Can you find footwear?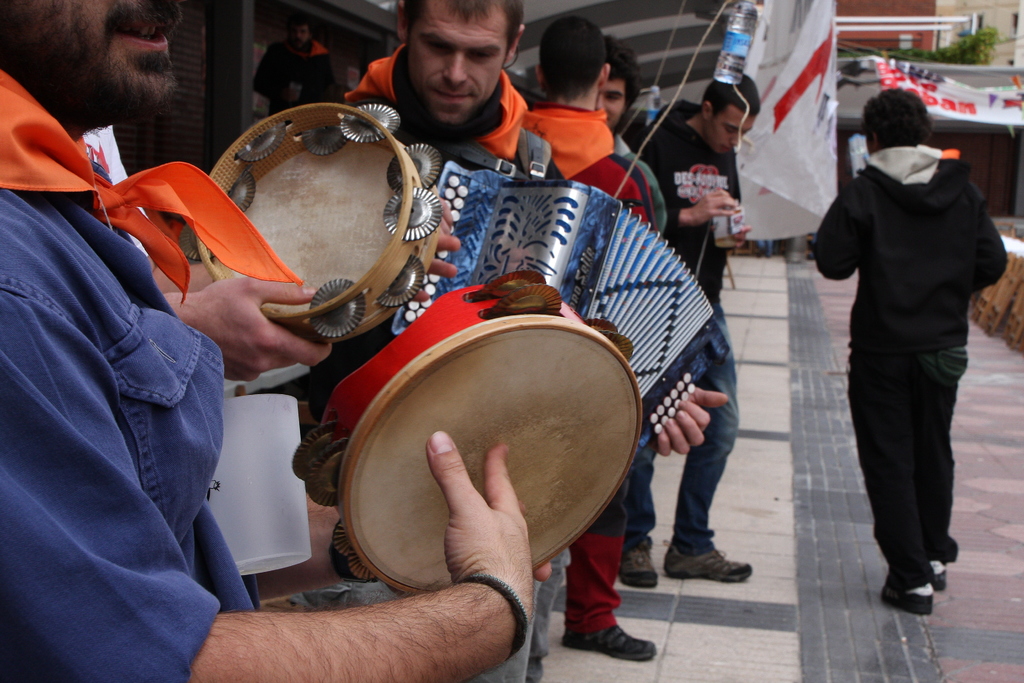
Yes, bounding box: bbox(566, 621, 661, 660).
